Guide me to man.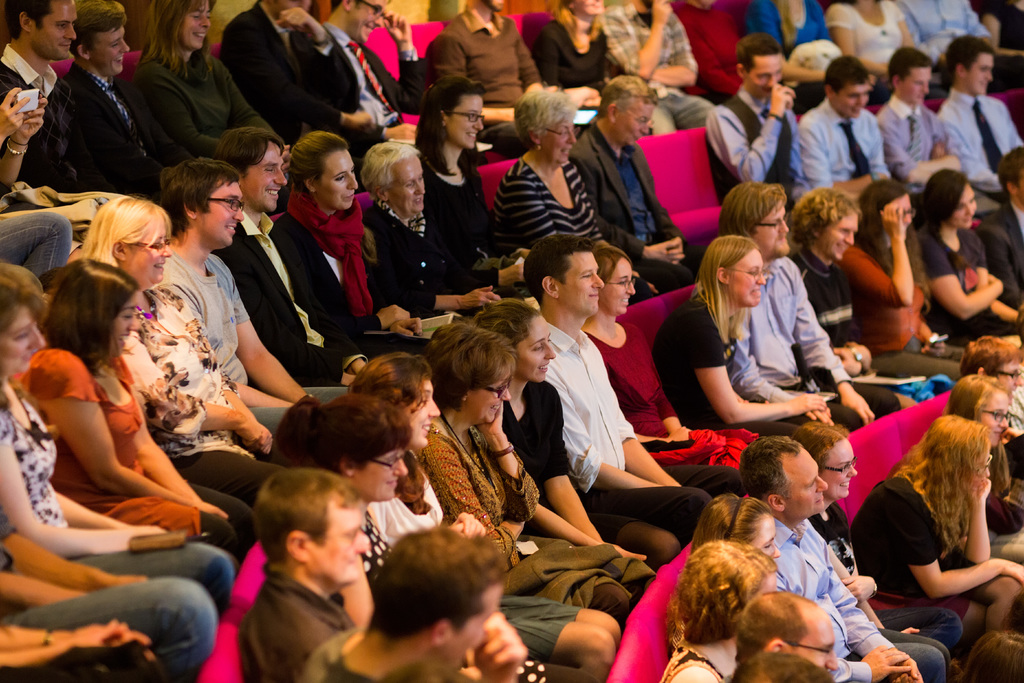
Guidance: pyautogui.locateOnScreen(710, 181, 903, 432).
